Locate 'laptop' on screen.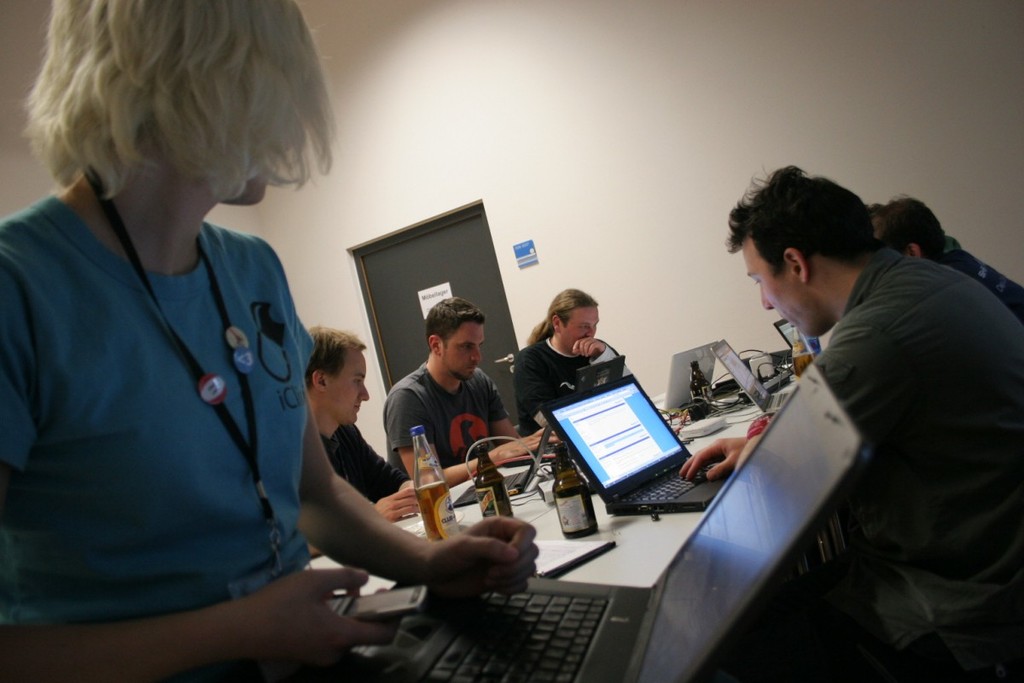
On screen at <bbox>771, 317, 813, 355</bbox>.
